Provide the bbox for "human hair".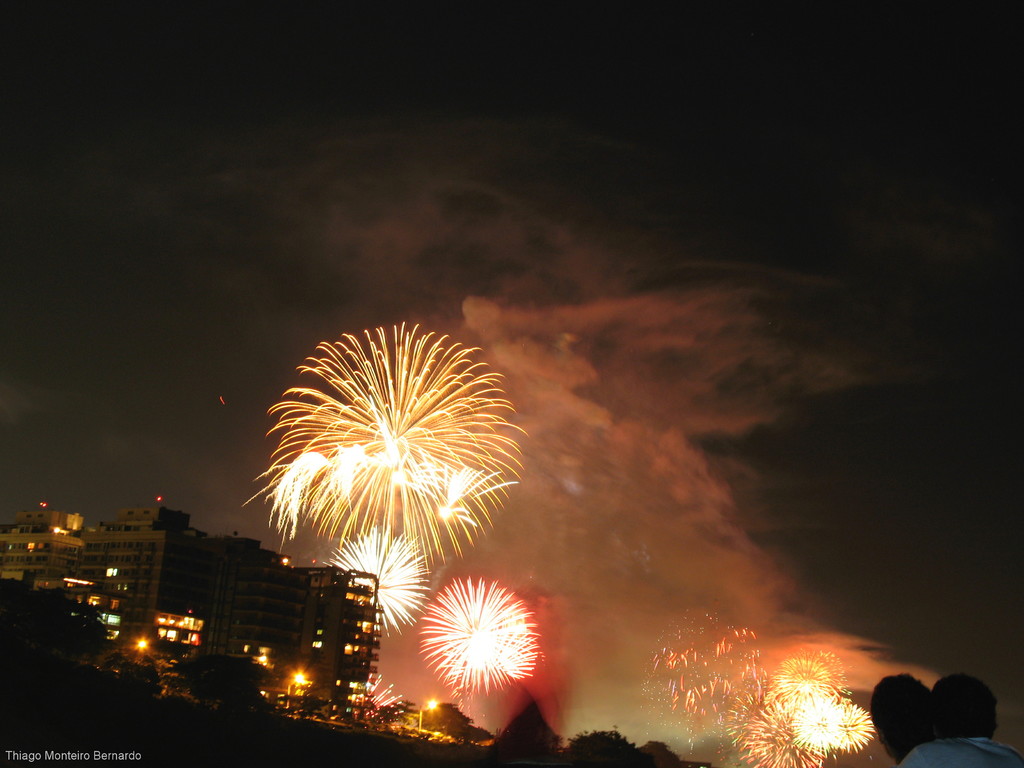
box=[863, 669, 932, 749].
